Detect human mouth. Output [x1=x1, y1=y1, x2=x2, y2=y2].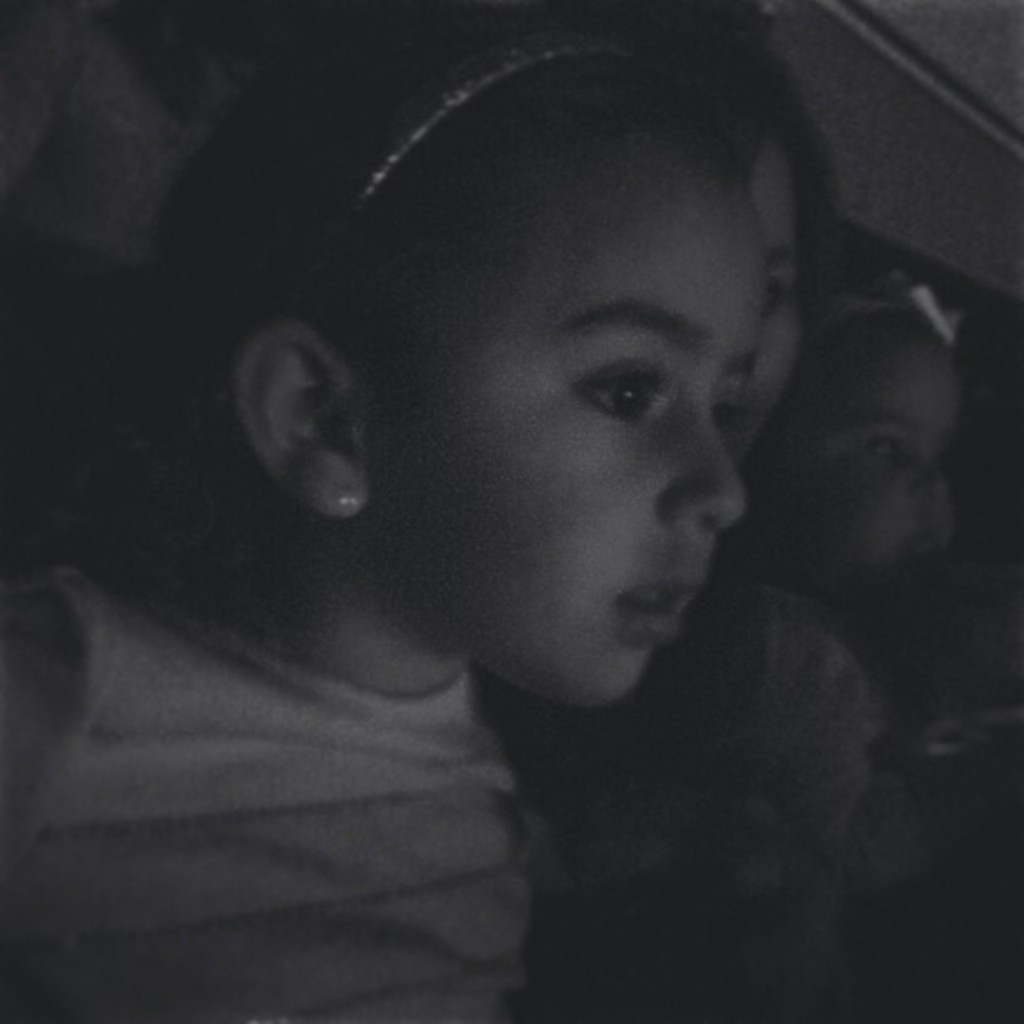
[x1=624, y1=576, x2=704, y2=643].
